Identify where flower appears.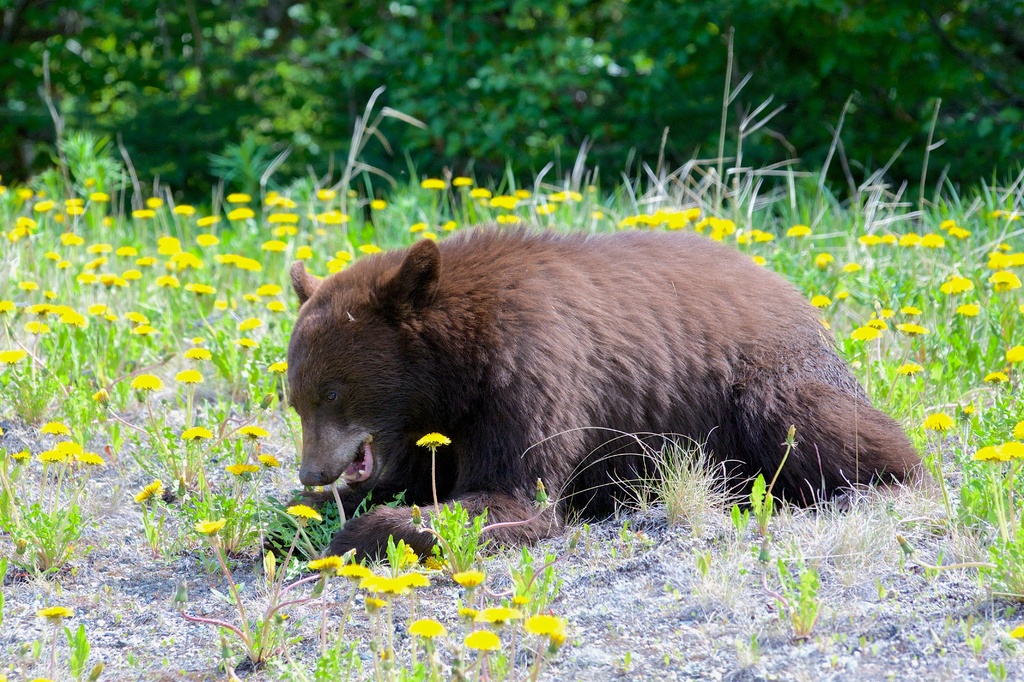
Appears at l=988, t=271, r=1023, b=290.
